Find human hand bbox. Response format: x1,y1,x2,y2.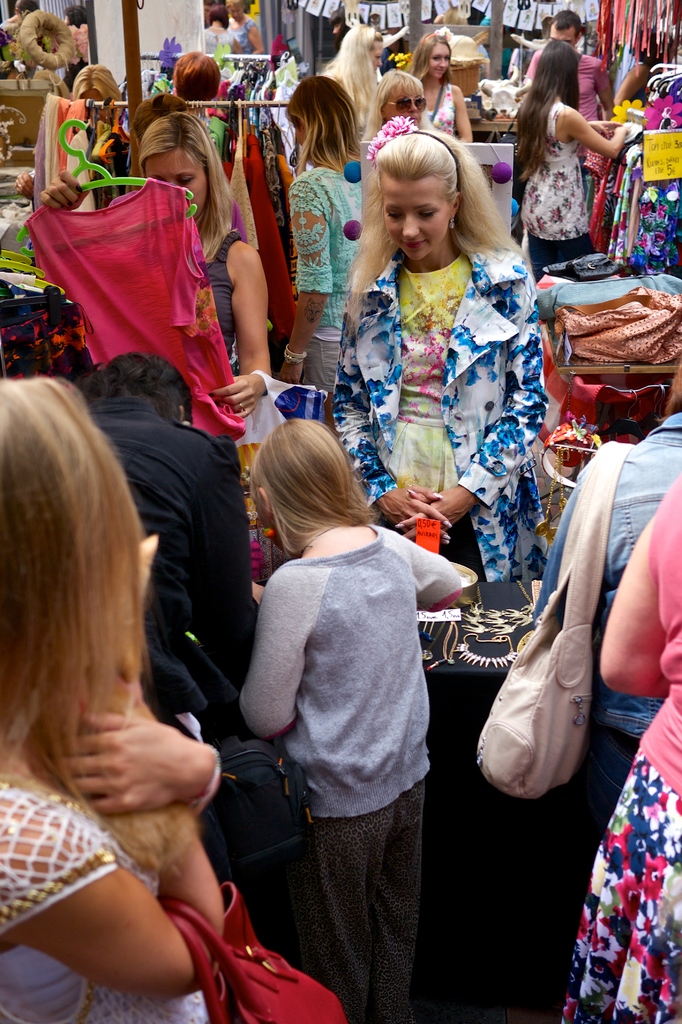
79,699,226,842.
